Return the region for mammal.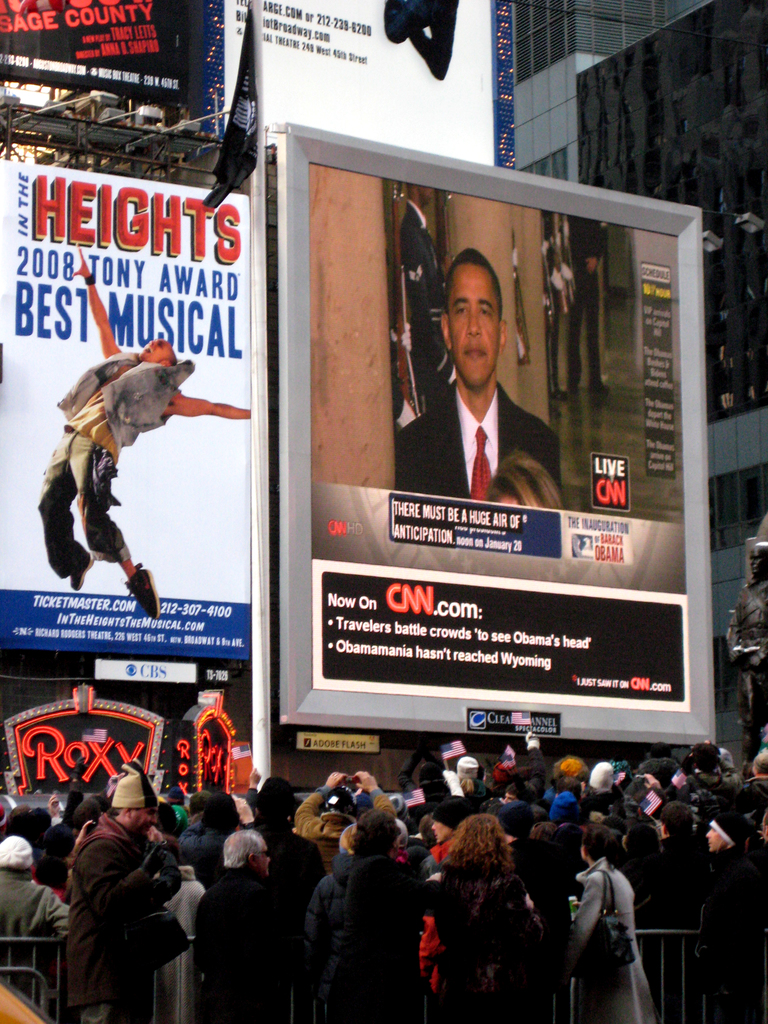
(37, 240, 254, 623).
